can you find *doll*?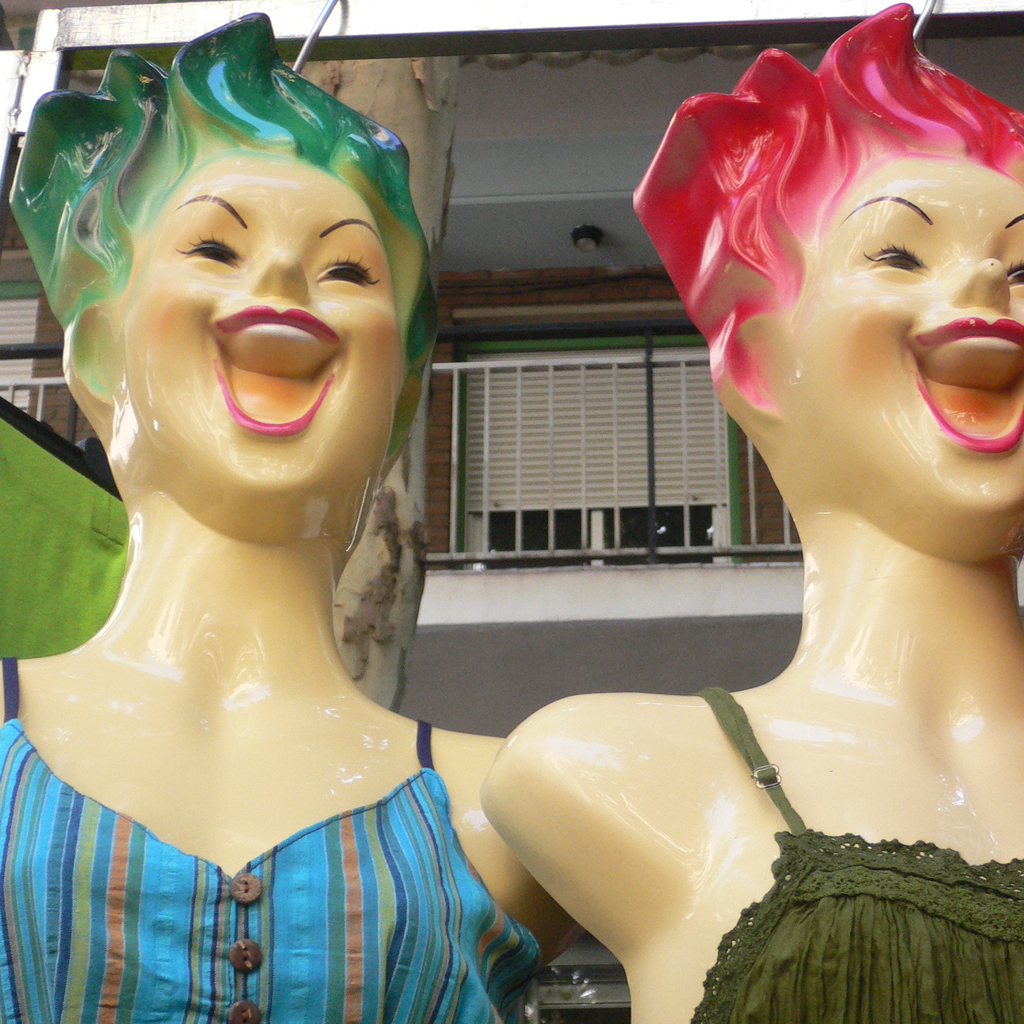
Yes, bounding box: bbox(0, 34, 520, 956).
